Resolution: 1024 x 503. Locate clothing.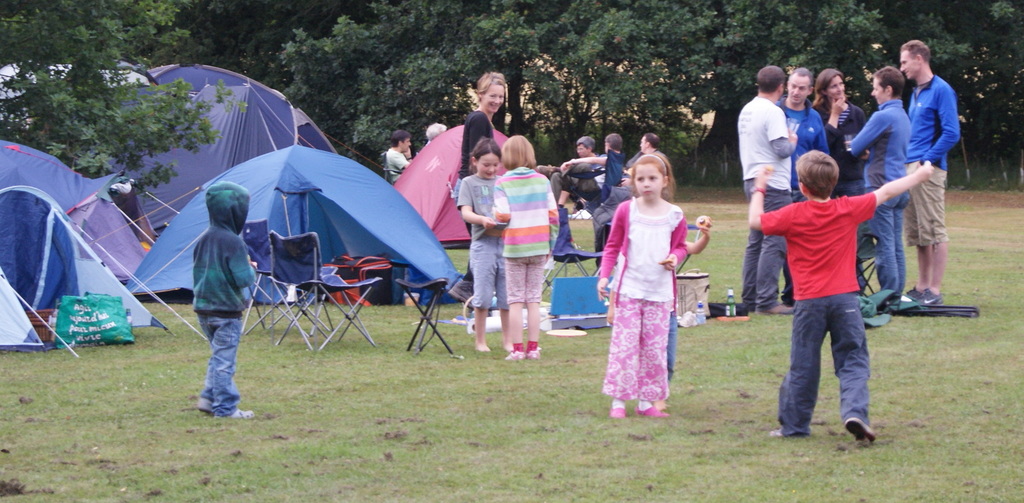
bbox=[384, 146, 409, 183].
